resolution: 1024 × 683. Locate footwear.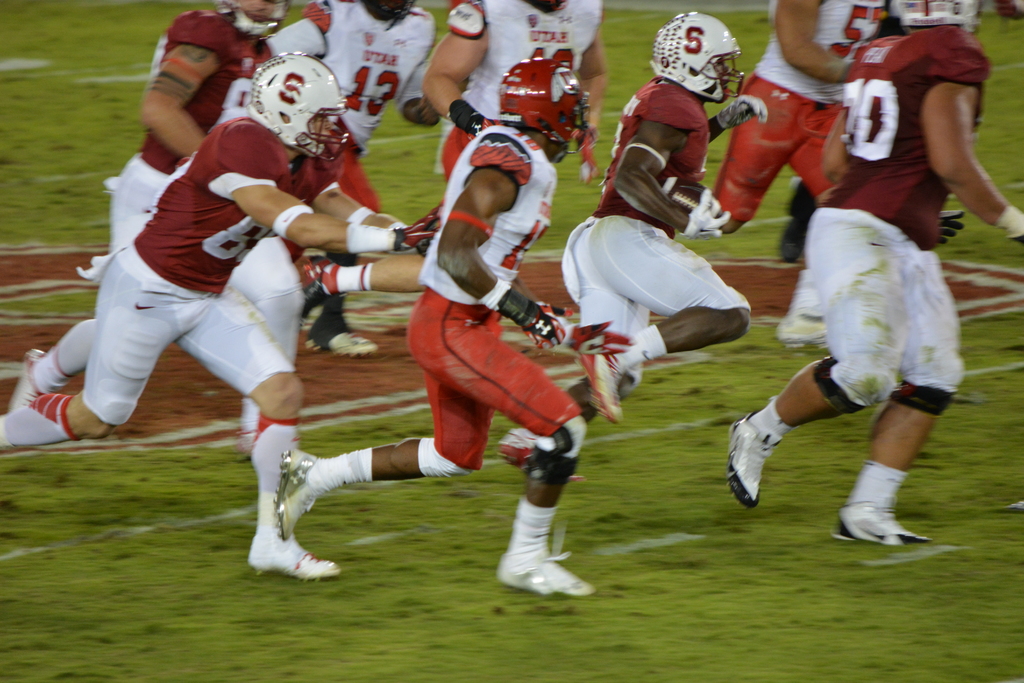
pyautogui.locateOnScreen(772, 312, 831, 351).
